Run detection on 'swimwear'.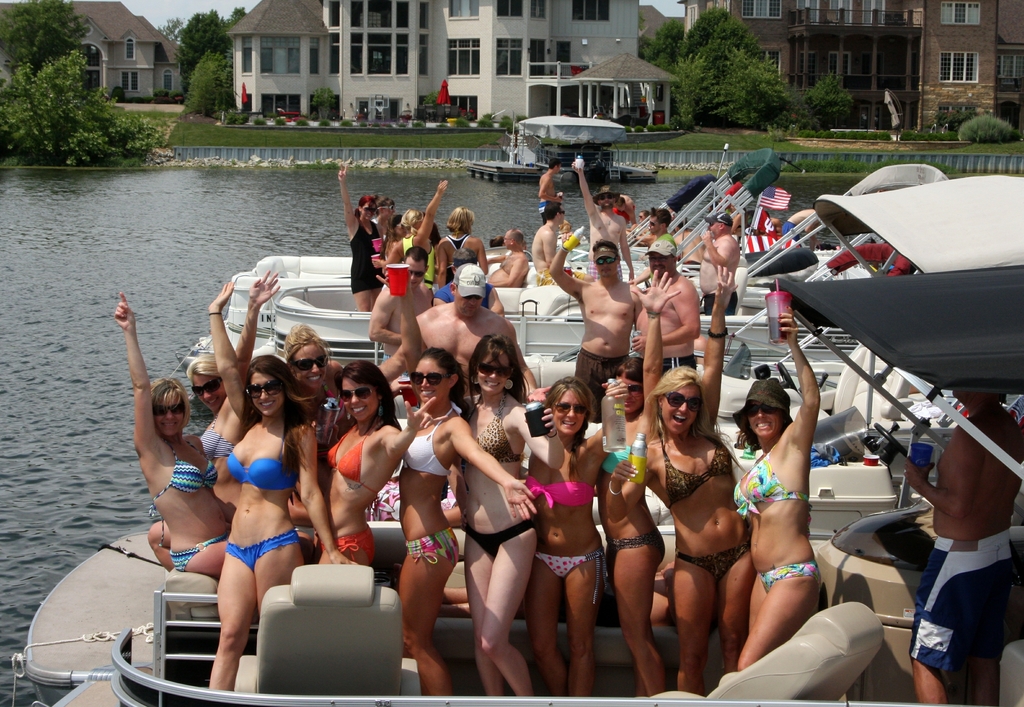
Result: crop(575, 346, 627, 419).
